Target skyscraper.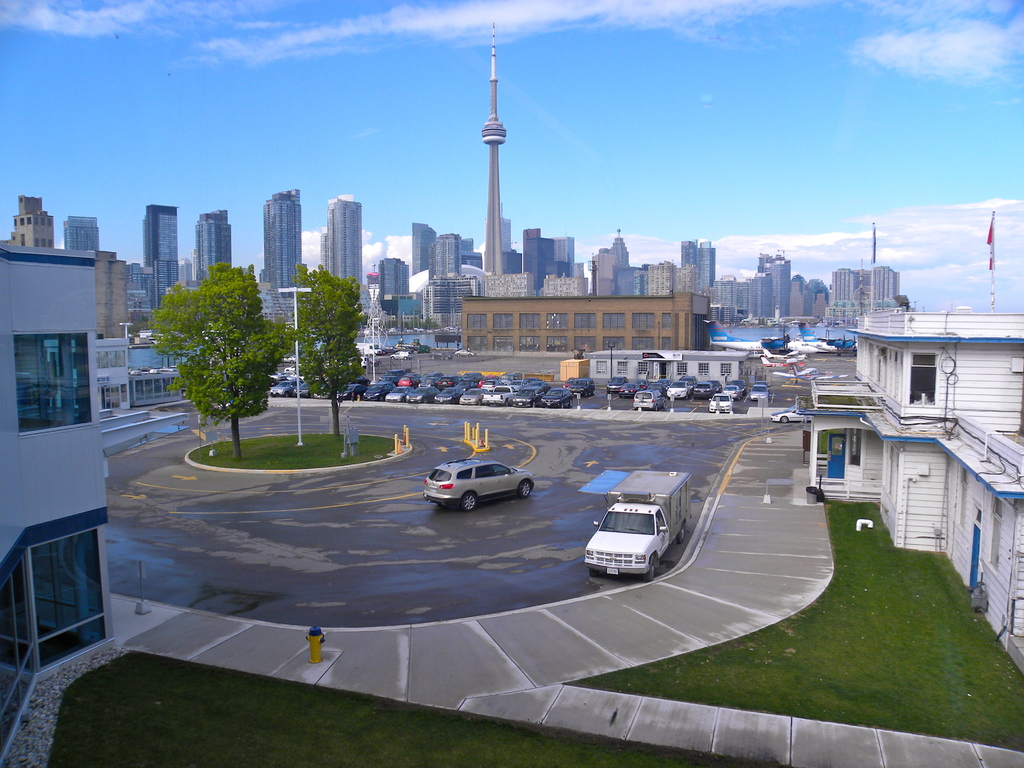
Target region: 716/280/736/327.
